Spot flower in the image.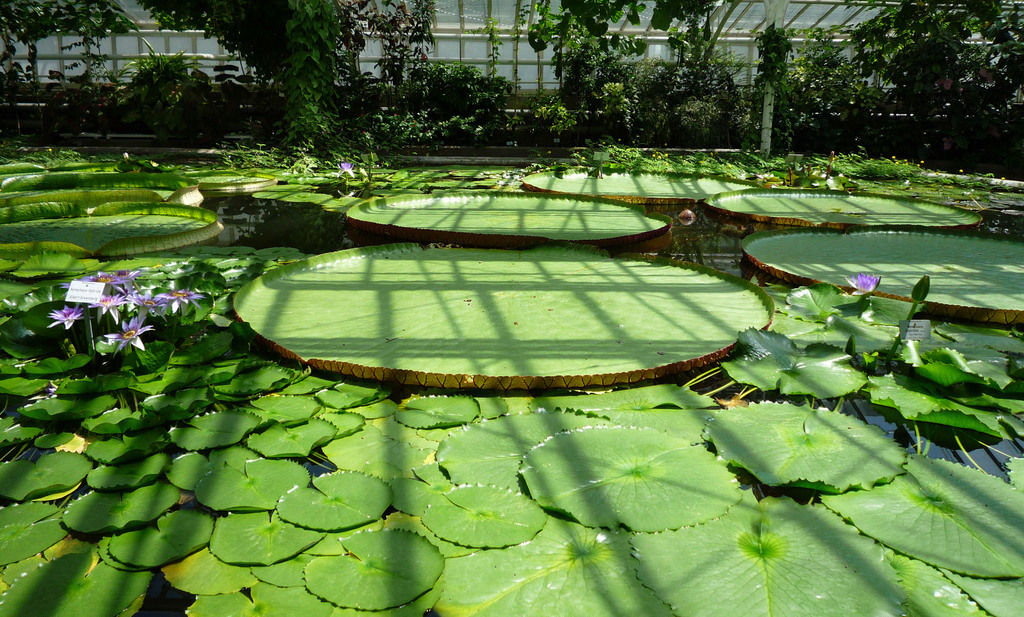
flower found at [339,156,352,178].
